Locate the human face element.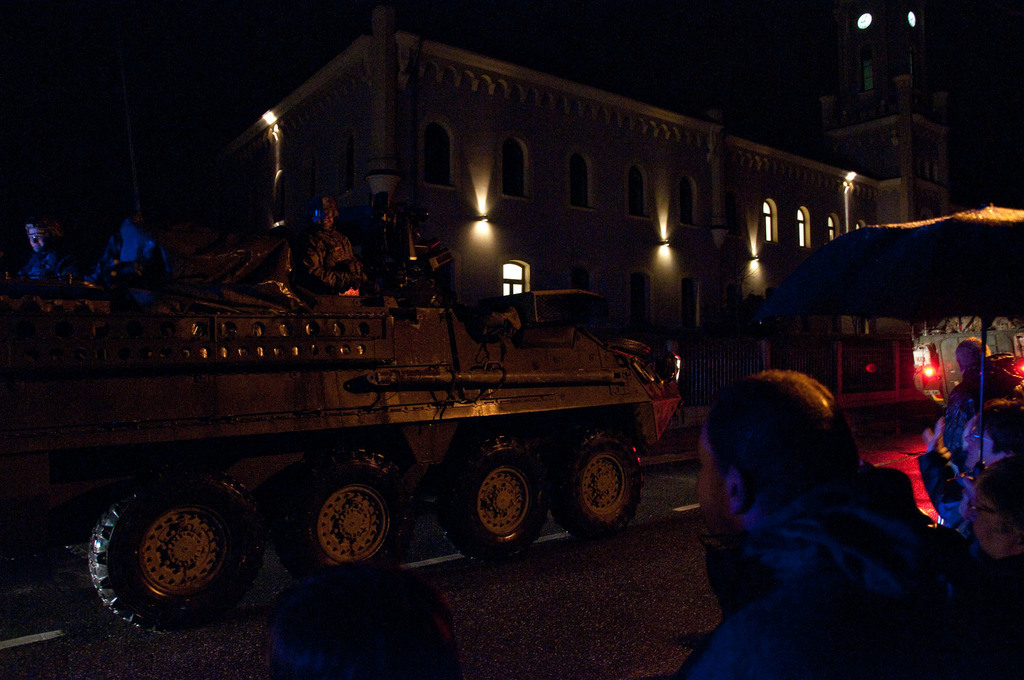
Element bbox: {"left": 319, "top": 208, "right": 330, "bottom": 229}.
